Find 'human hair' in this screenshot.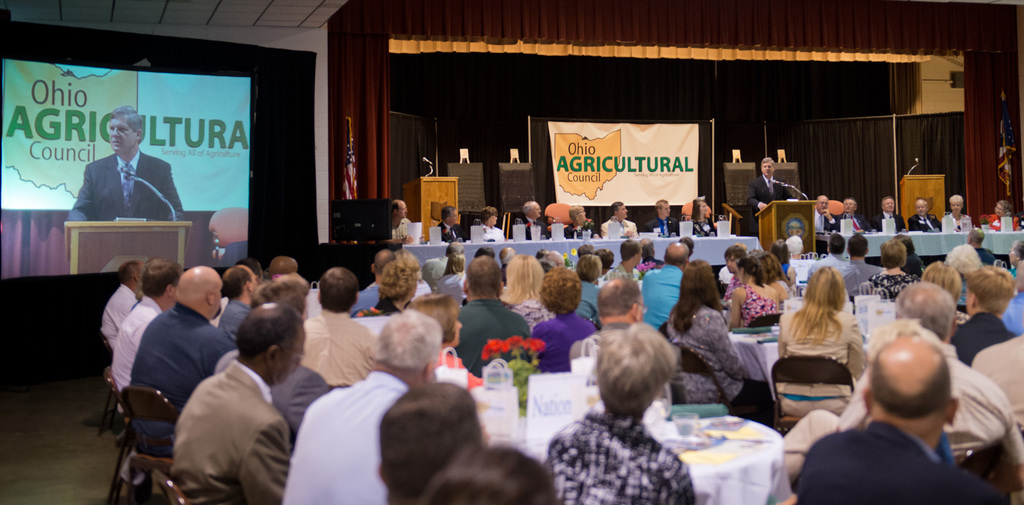
The bounding box for 'human hair' is 653, 200, 670, 216.
